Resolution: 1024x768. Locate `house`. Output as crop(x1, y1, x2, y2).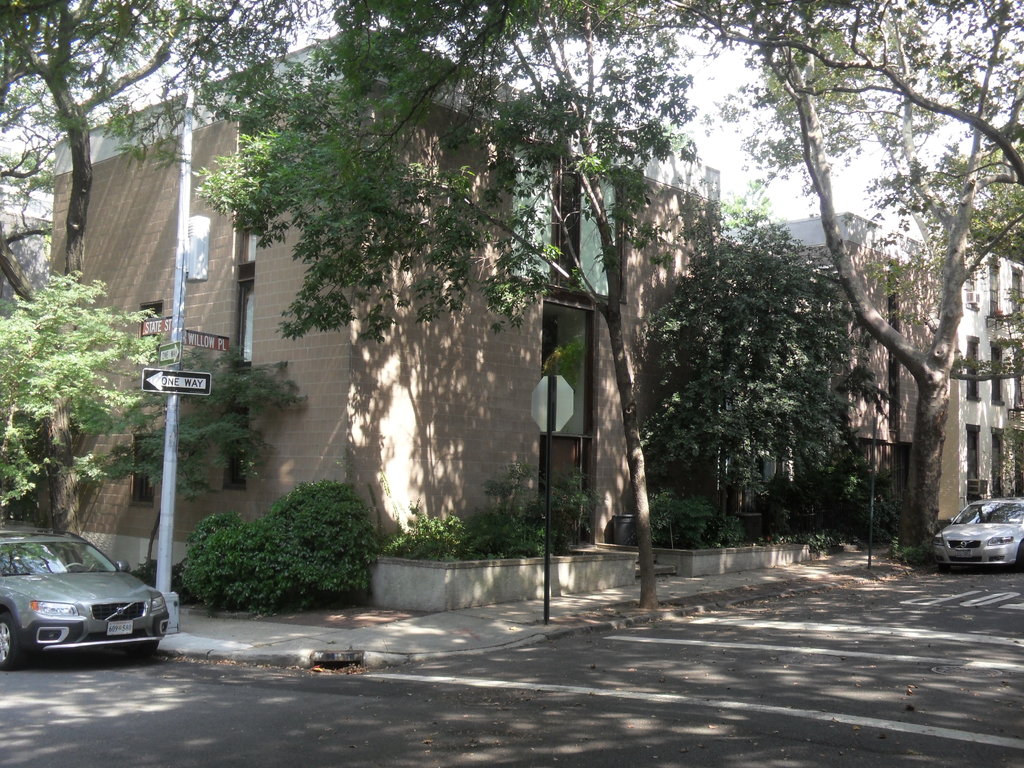
crop(42, 12, 724, 584).
